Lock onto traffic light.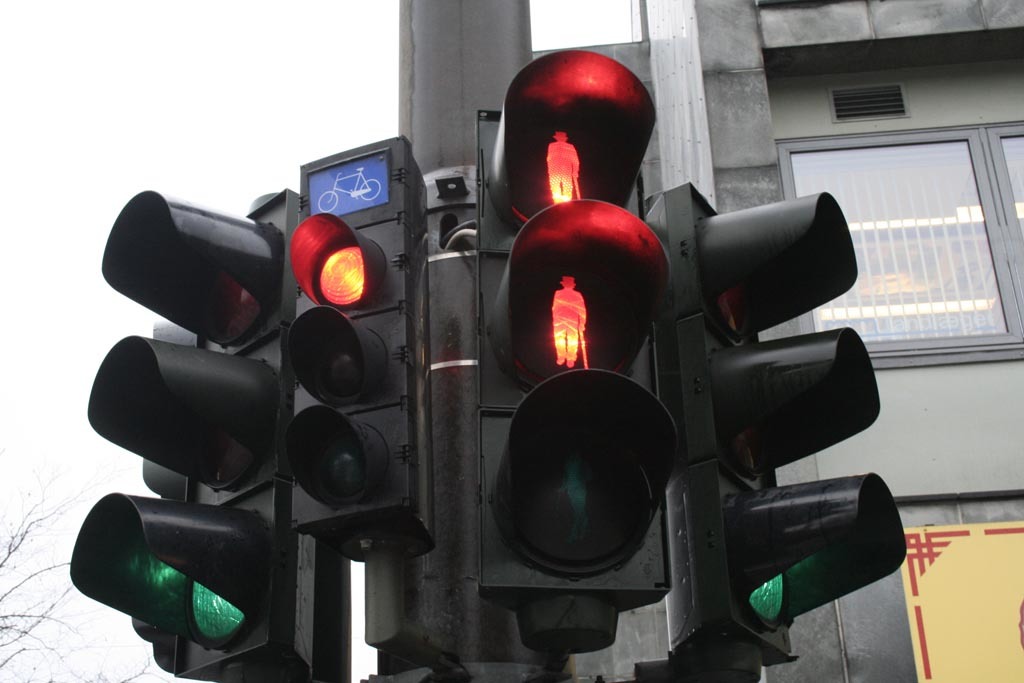
Locked: 642:180:908:682.
